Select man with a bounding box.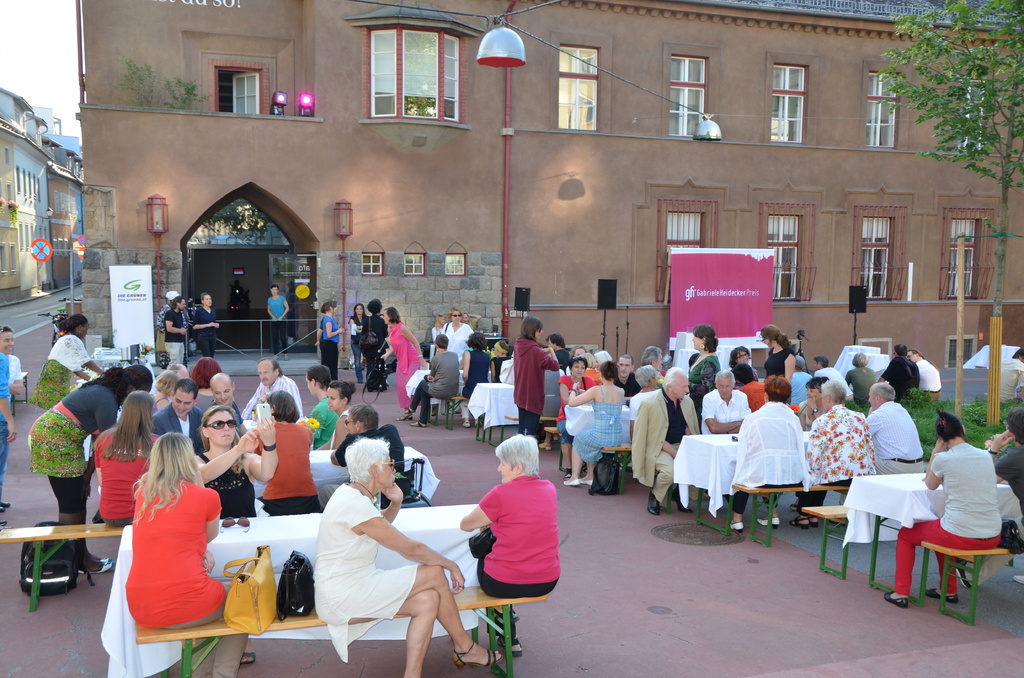
BBox(396, 334, 457, 430).
